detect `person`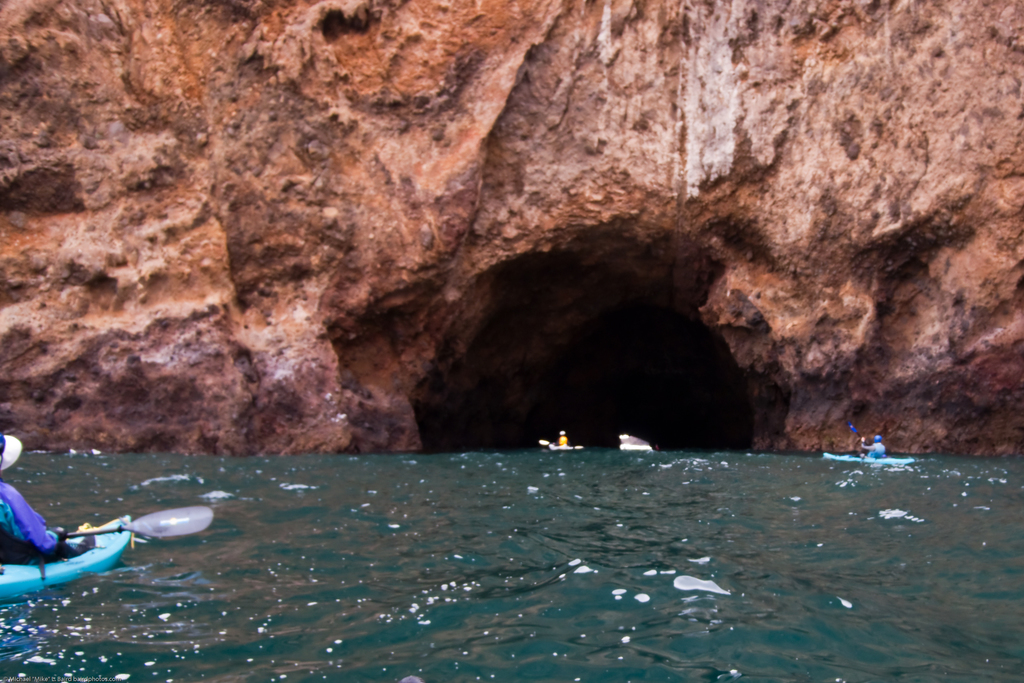
left=0, top=434, right=99, bottom=571
